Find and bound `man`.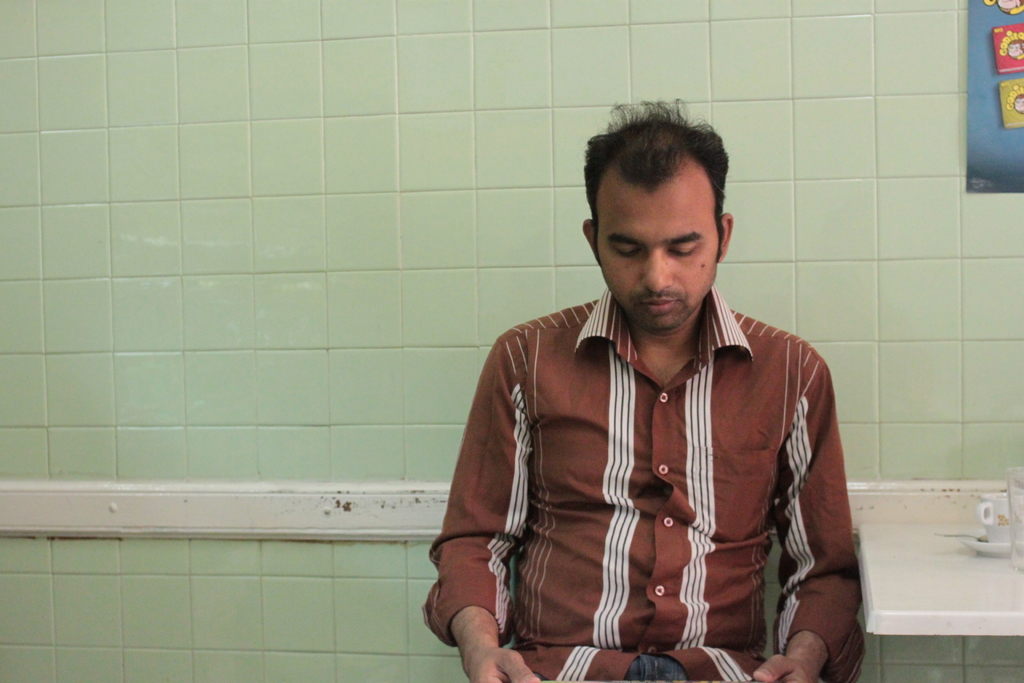
Bound: (424,97,870,682).
